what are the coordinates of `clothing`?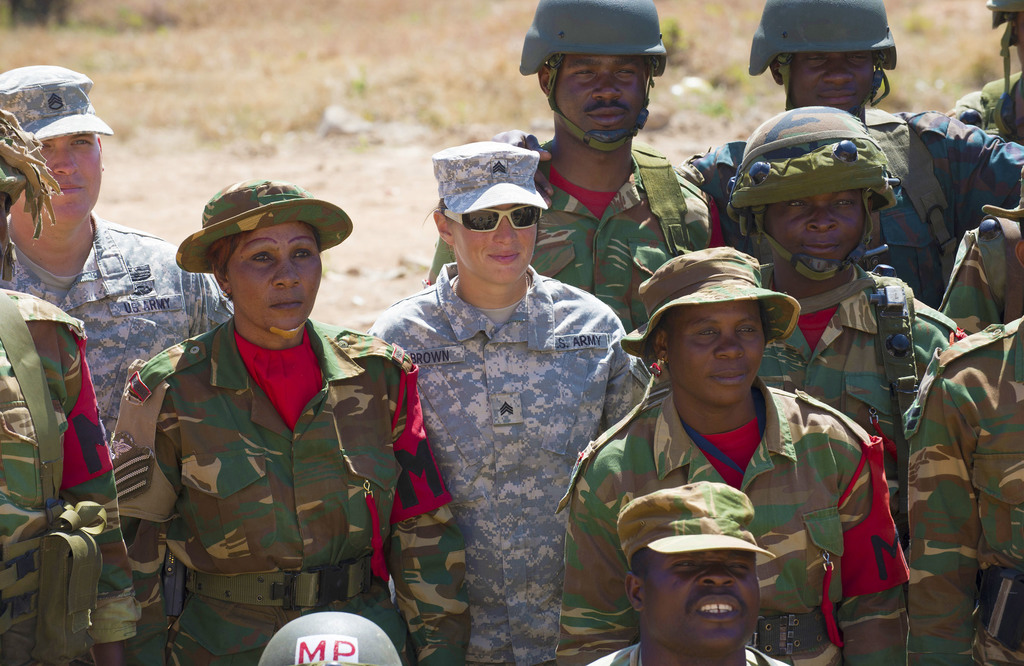
x1=755, y1=254, x2=961, y2=565.
